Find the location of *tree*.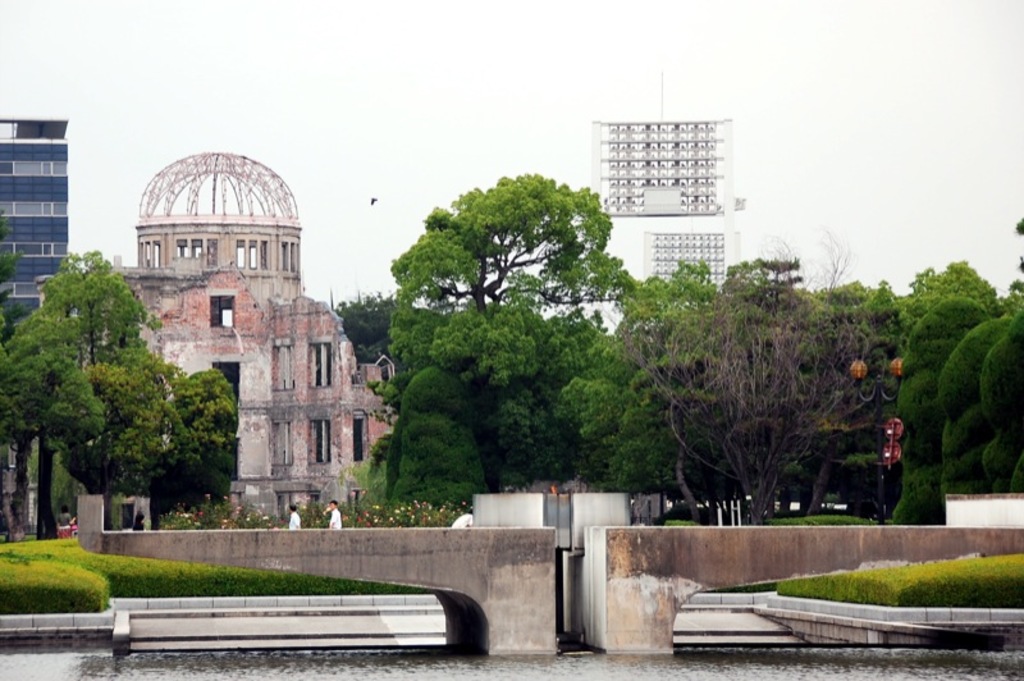
Location: 922/306/1009/507.
